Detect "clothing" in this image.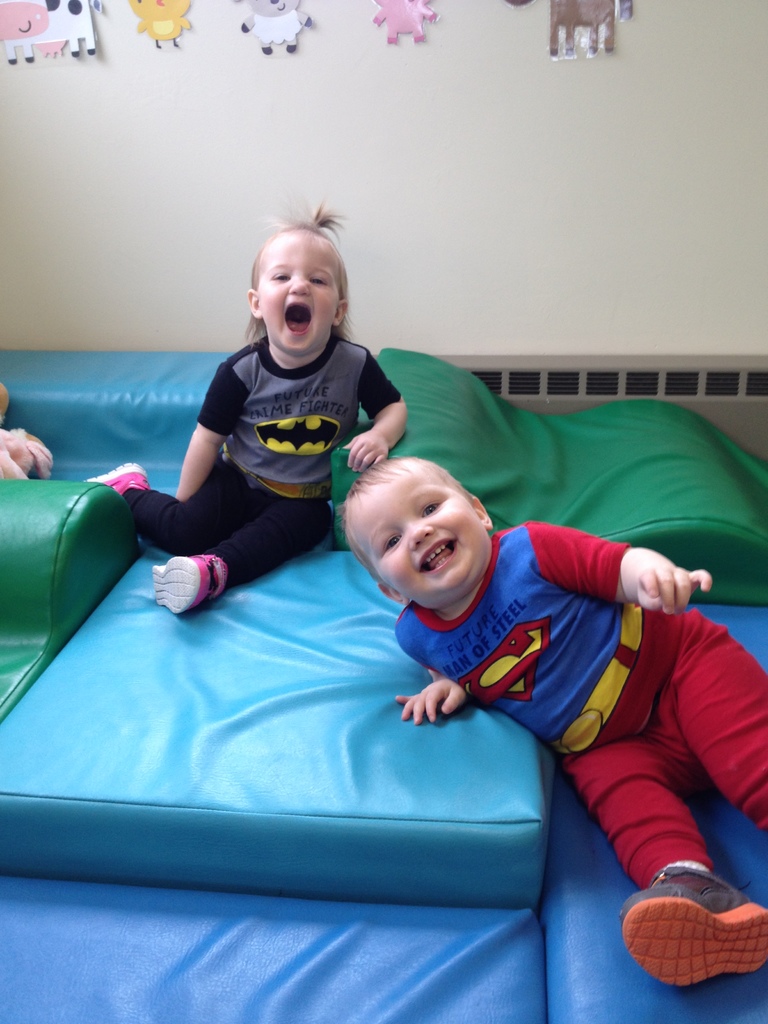
Detection: left=388, top=536, right=767, bottom=893.
